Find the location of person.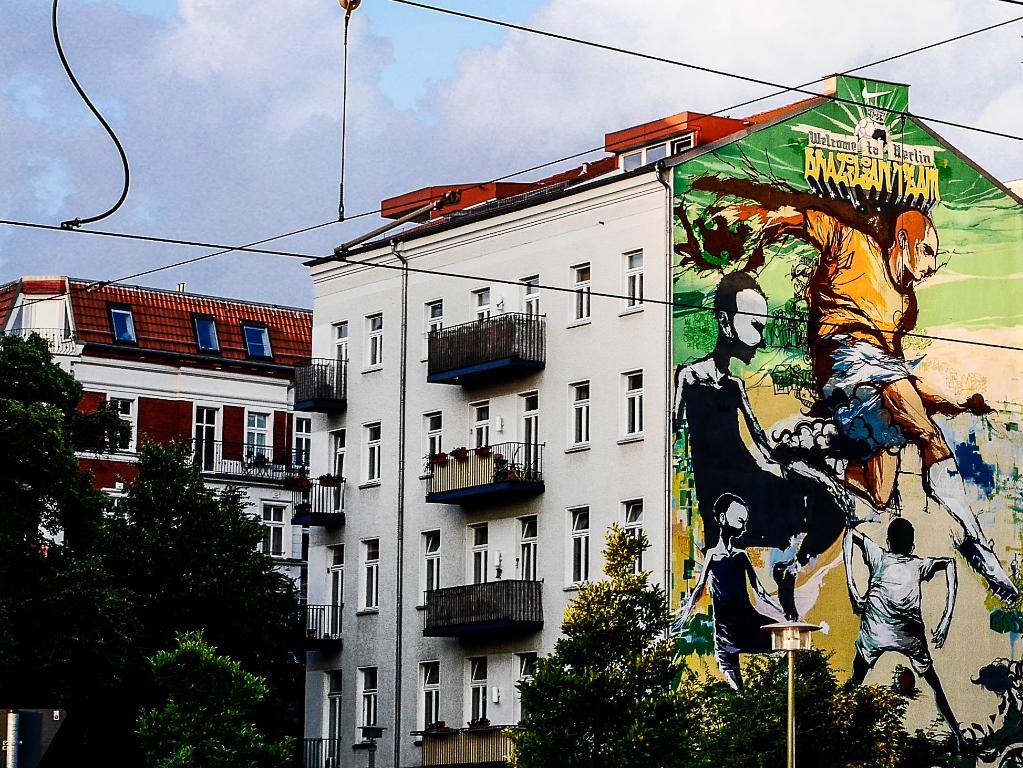
Location: <region>667, 263, 851, 623</region>.
